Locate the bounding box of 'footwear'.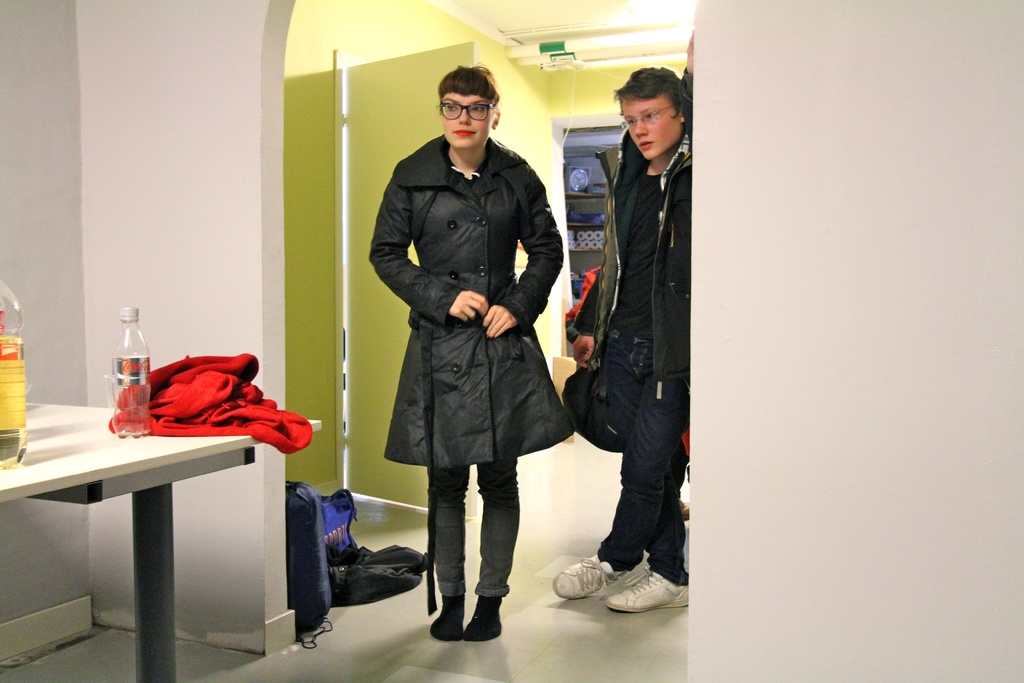
Bounding box: crop(462, 595, 500, 645).
